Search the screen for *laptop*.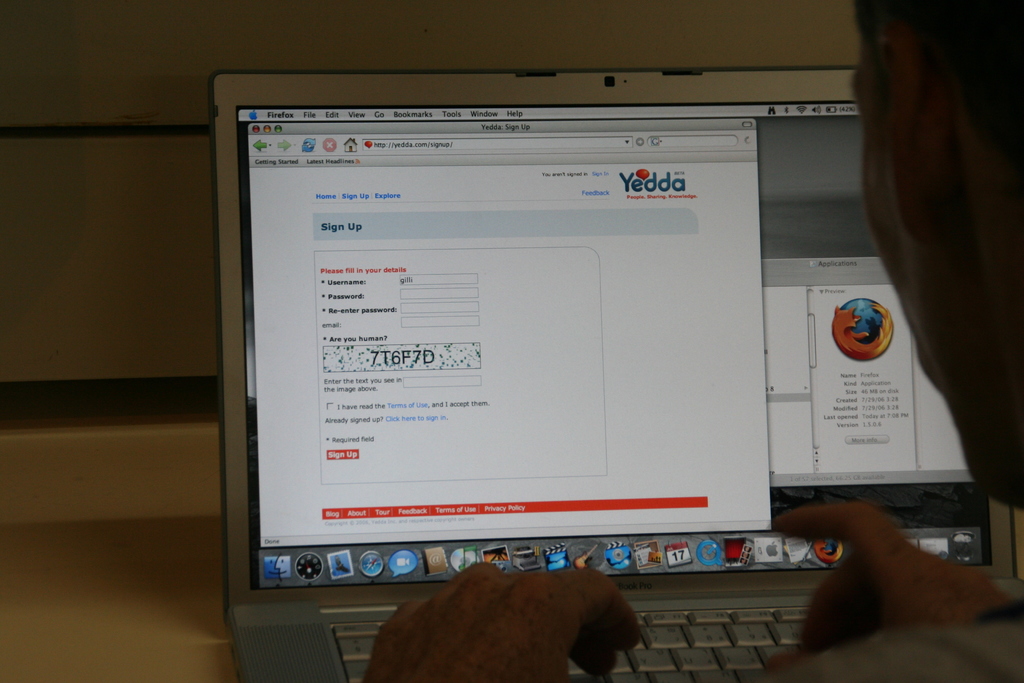
Found at <bbox>210, 82, 898, 682</bbox>.
